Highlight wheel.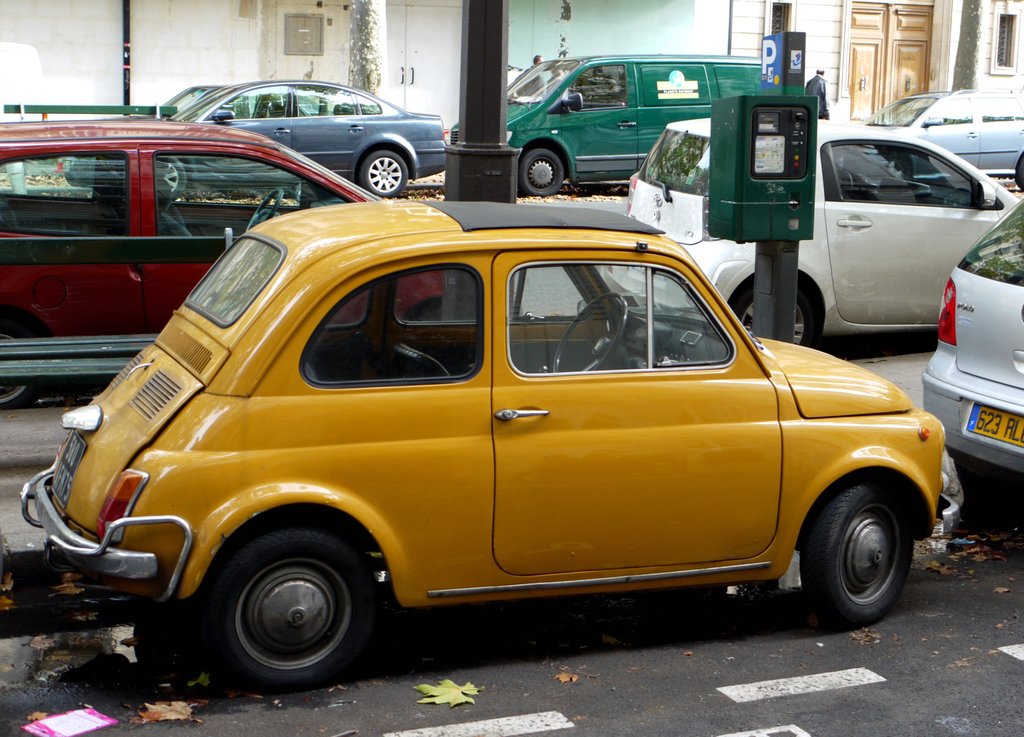
Highlighted region: rect(154, 155, 192, 198).
